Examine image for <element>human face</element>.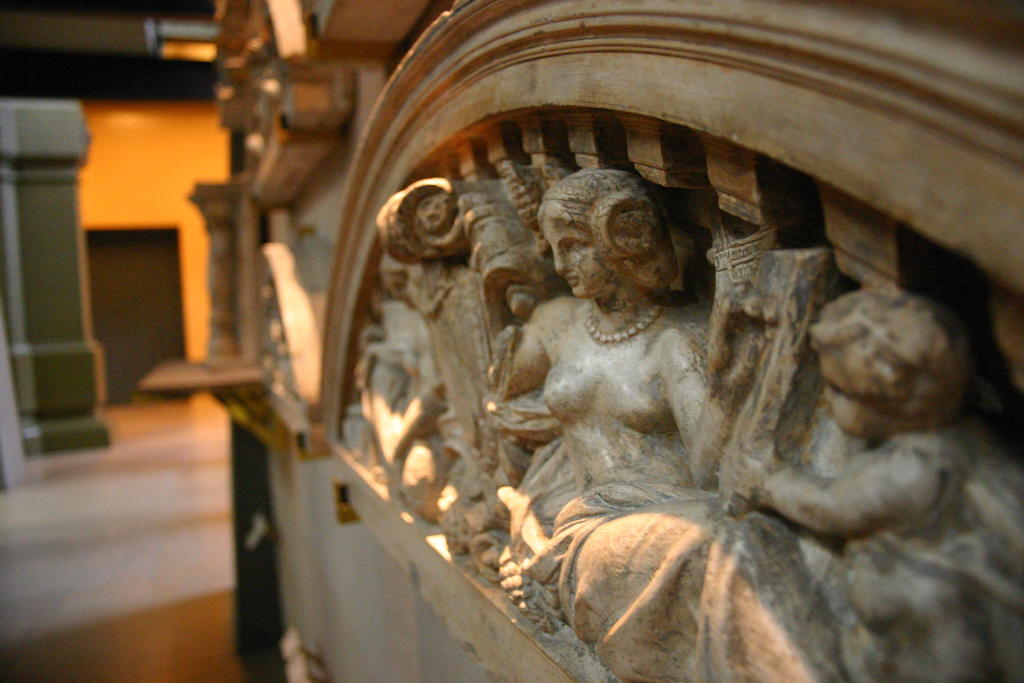
Examination result: [542,219,609,302].
